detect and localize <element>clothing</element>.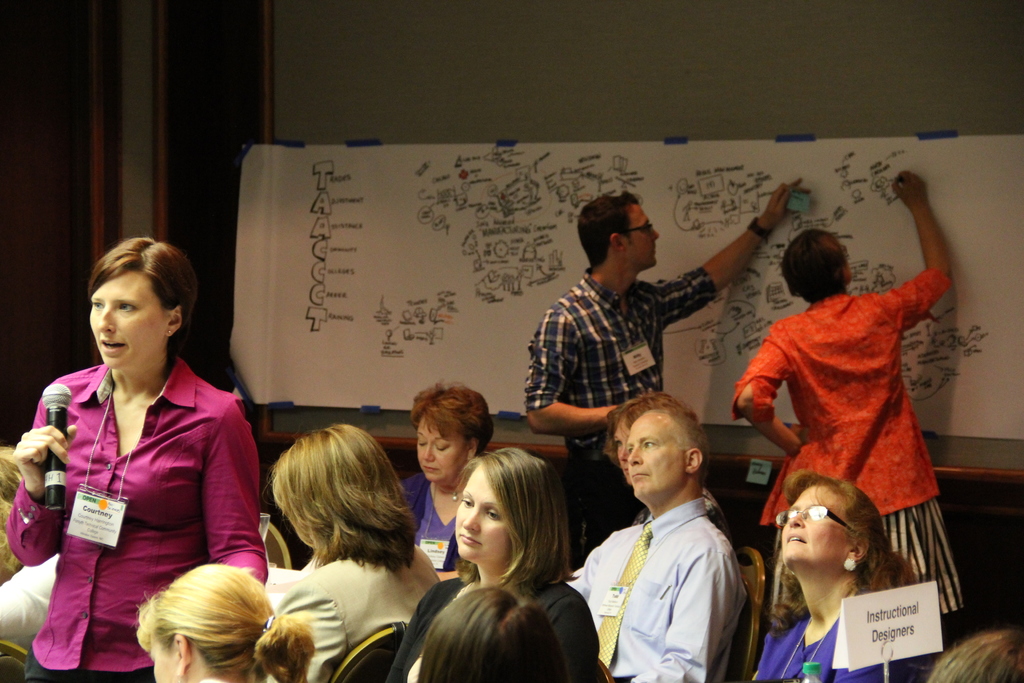
Localized at pyautogui.locateOnScreen(386, 572, 602, 682).
